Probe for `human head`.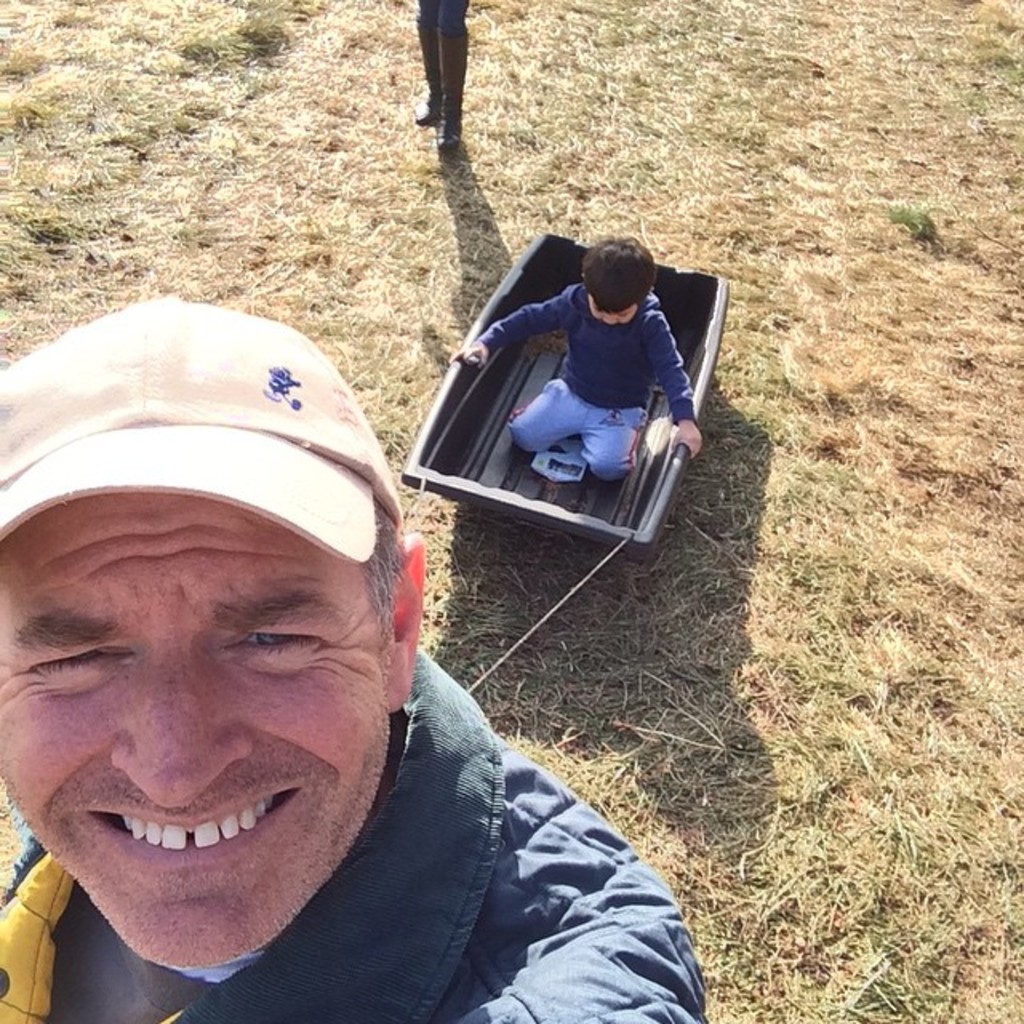
Probe result: detection(0, 274, 445, 931).
